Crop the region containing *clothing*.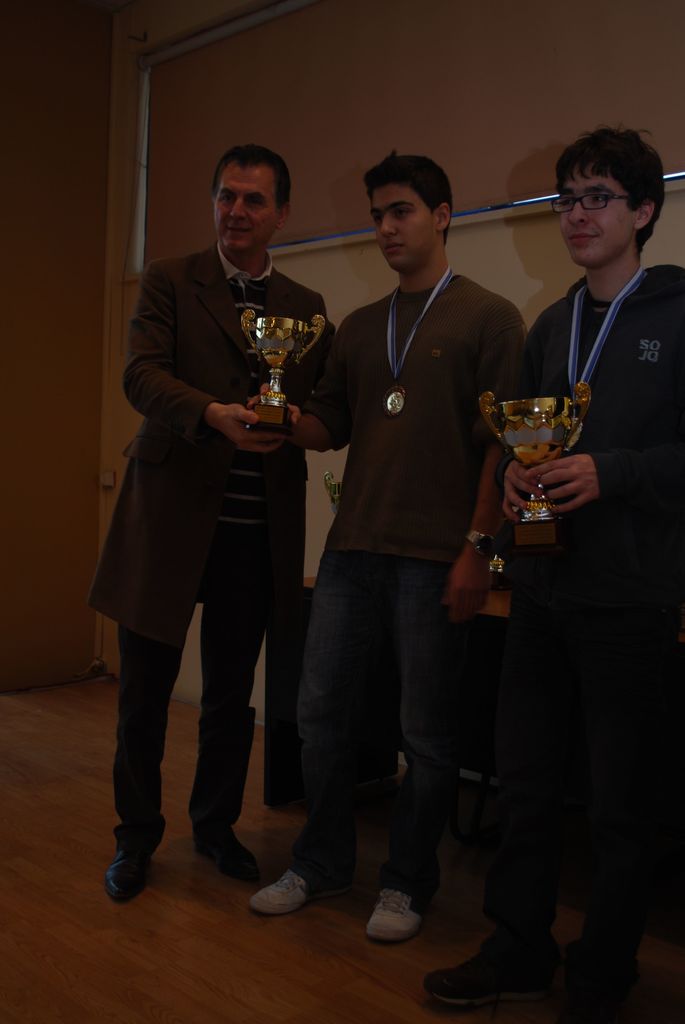
Crop region: 508/245/671/970.
